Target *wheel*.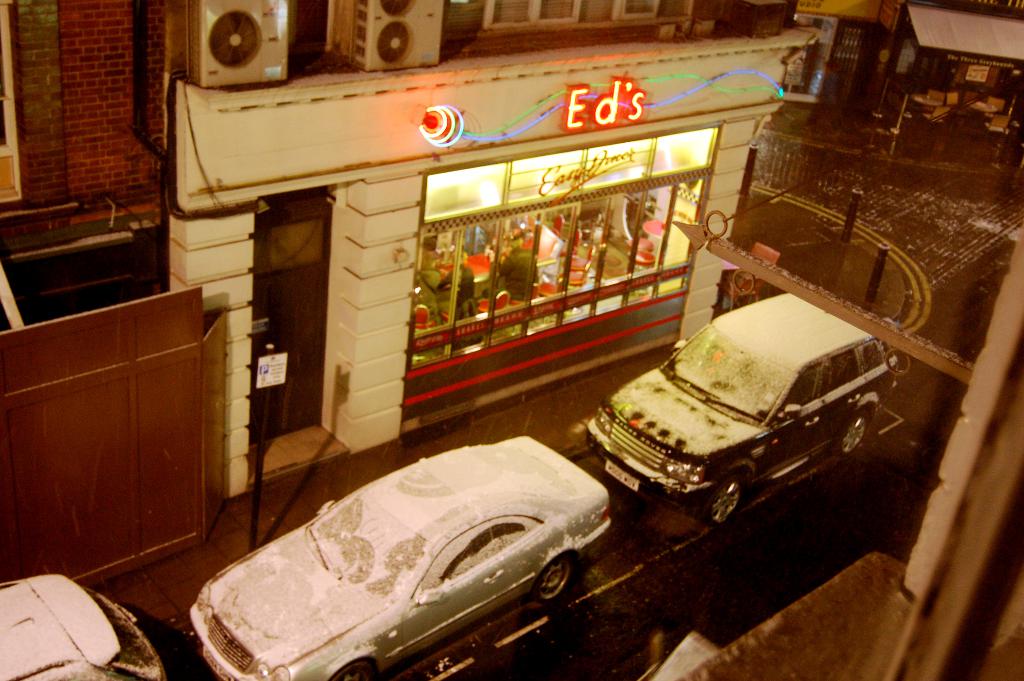
Target region: detection(532, 548, 581, 603).
